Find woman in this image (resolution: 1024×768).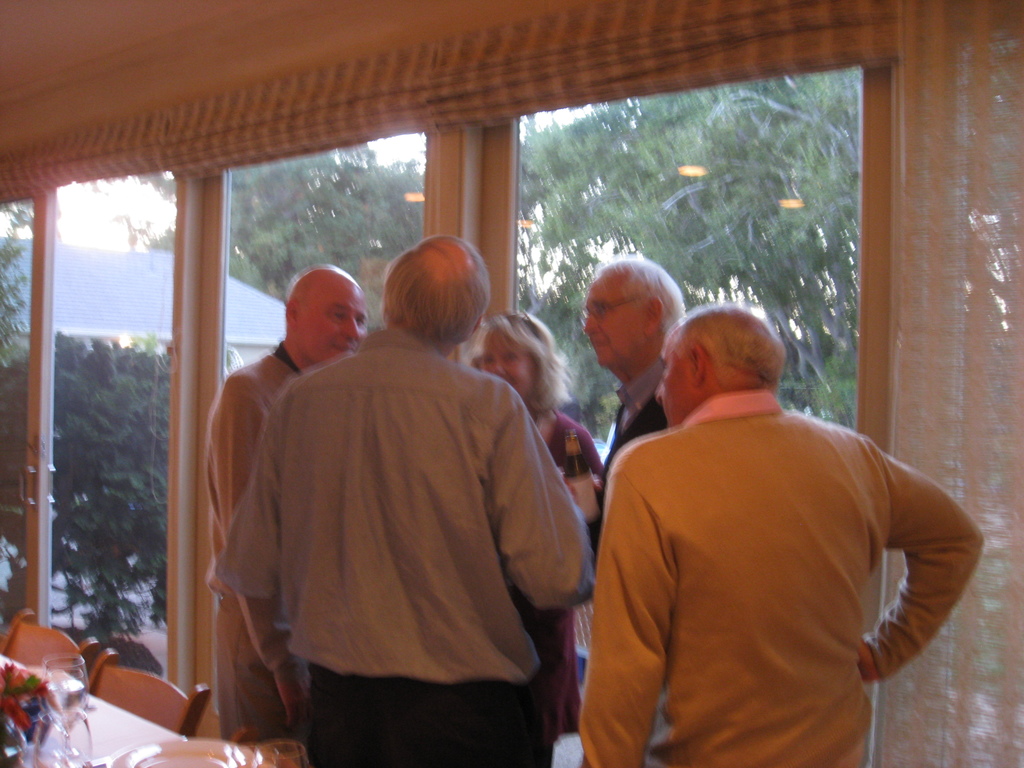
box=[451, 320, 607, 743].
